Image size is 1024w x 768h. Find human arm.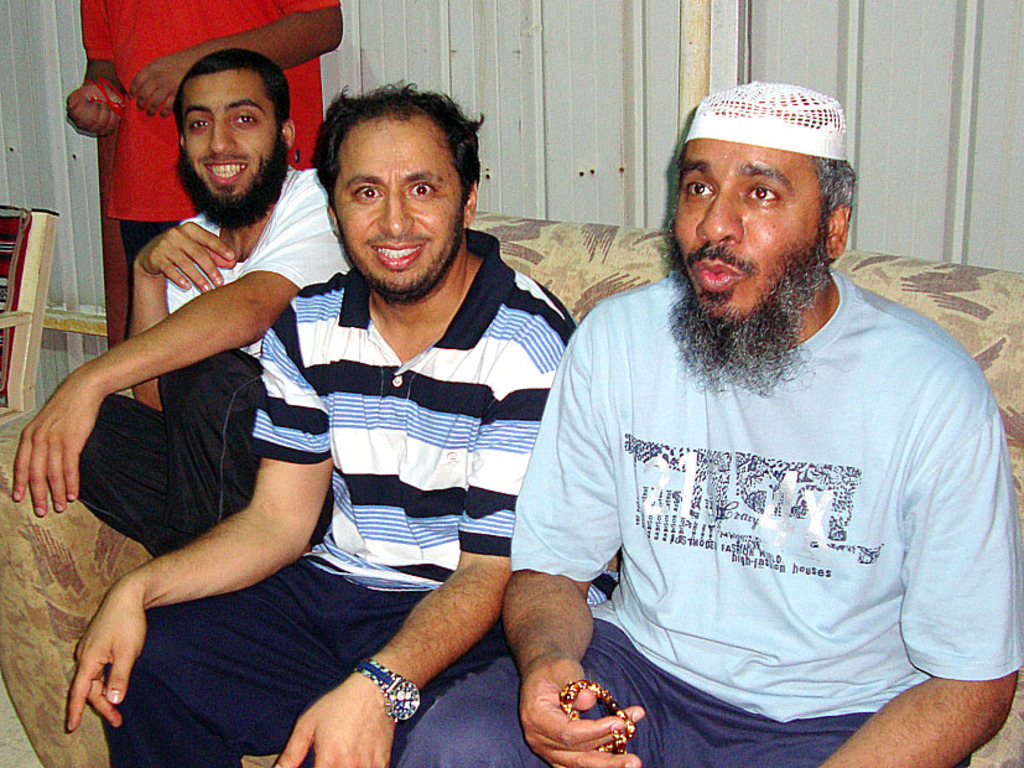
62, 0, 141, 150.
